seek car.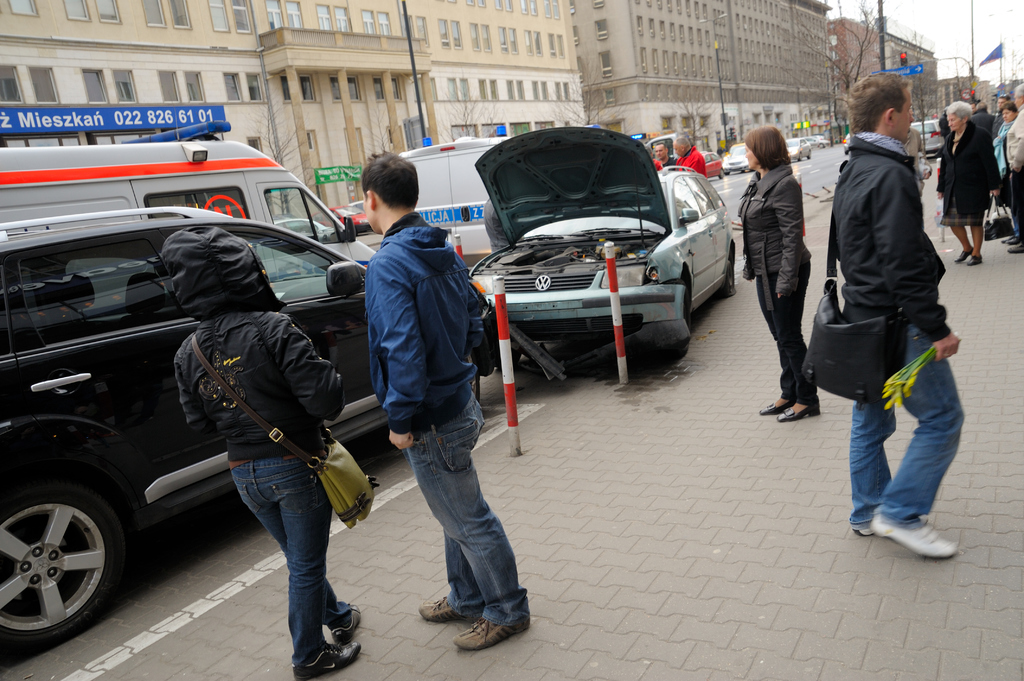
[467, 124, 735, 369].
